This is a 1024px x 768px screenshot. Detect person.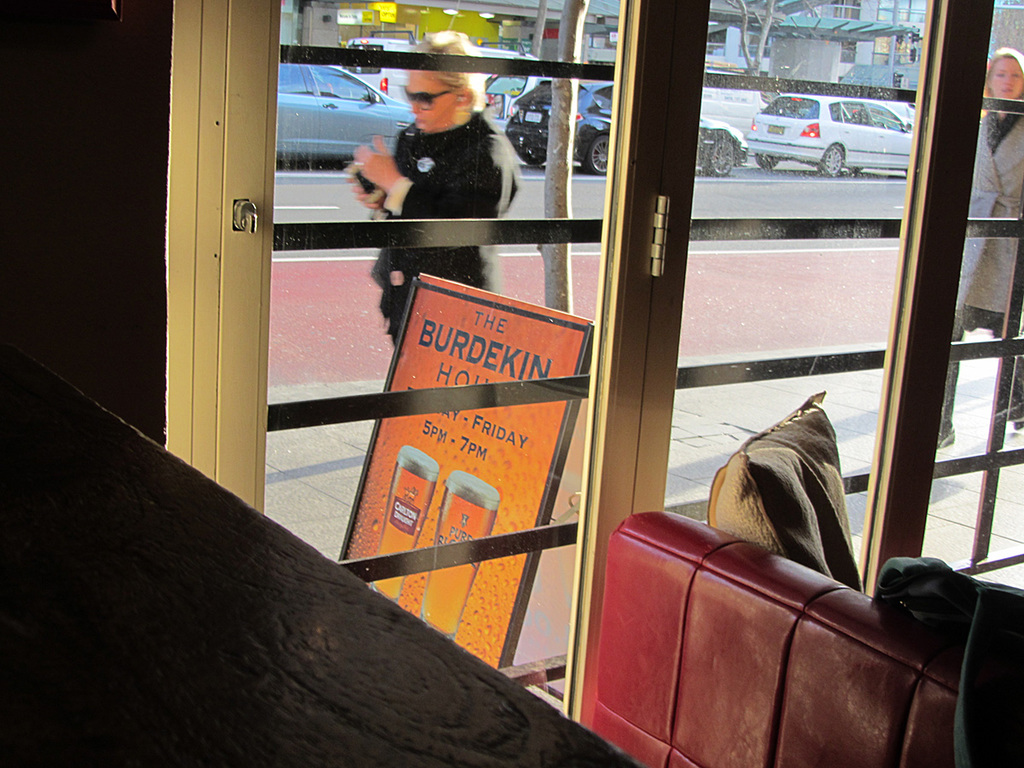
[934,44,1023,454].
